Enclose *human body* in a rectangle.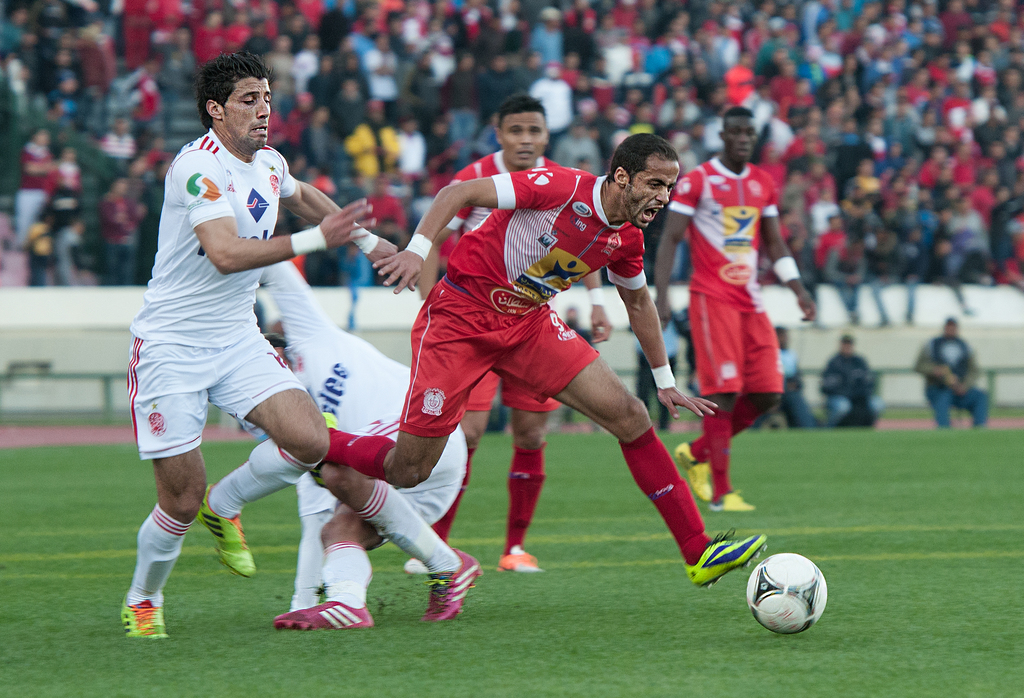
811:344:884:429.
